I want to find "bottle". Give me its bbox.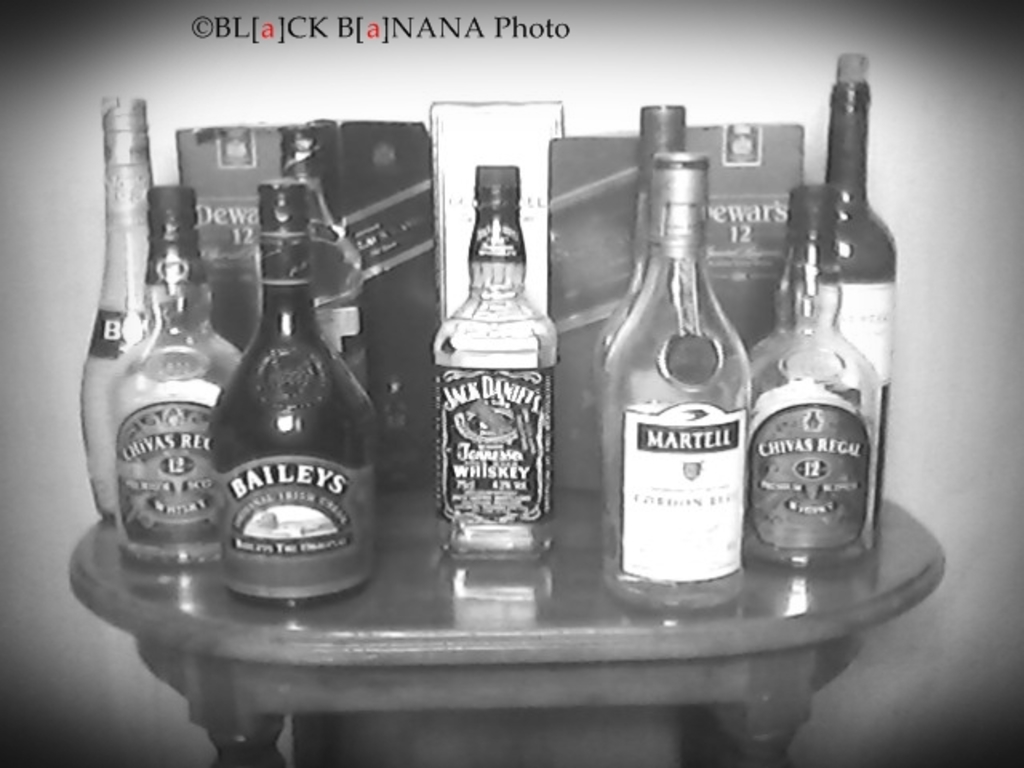
434, 165, 563, 546.
